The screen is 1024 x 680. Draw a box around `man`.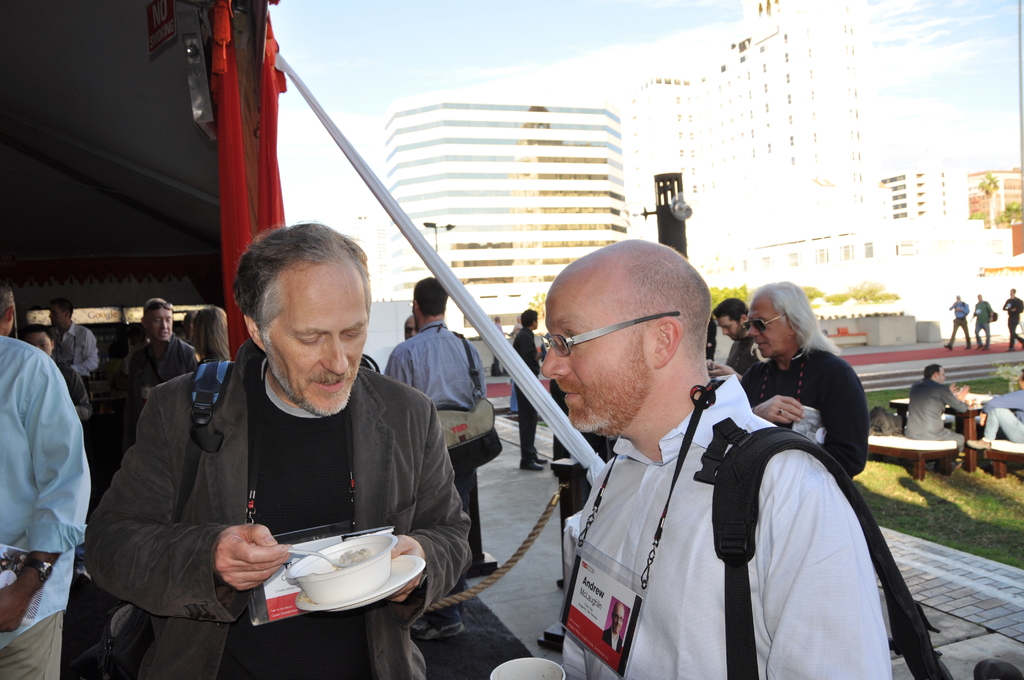
x1=741 y1=278 x2=870 y2=480.
